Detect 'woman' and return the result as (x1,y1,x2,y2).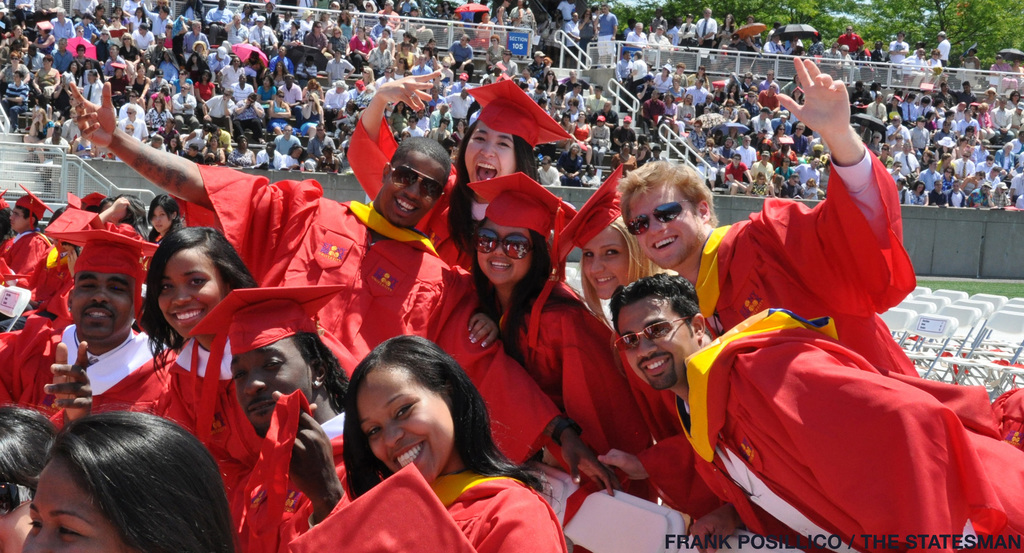
(462,167,671,513).
